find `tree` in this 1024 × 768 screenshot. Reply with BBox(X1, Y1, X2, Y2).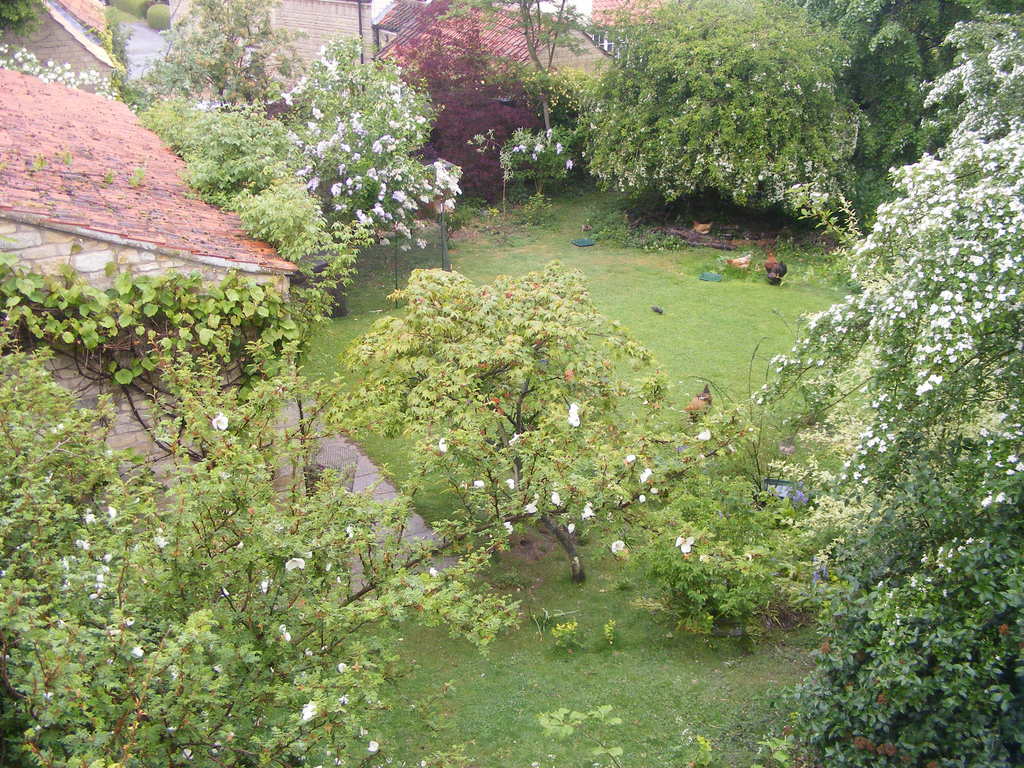
BBox(599, 0, 881, 230).
